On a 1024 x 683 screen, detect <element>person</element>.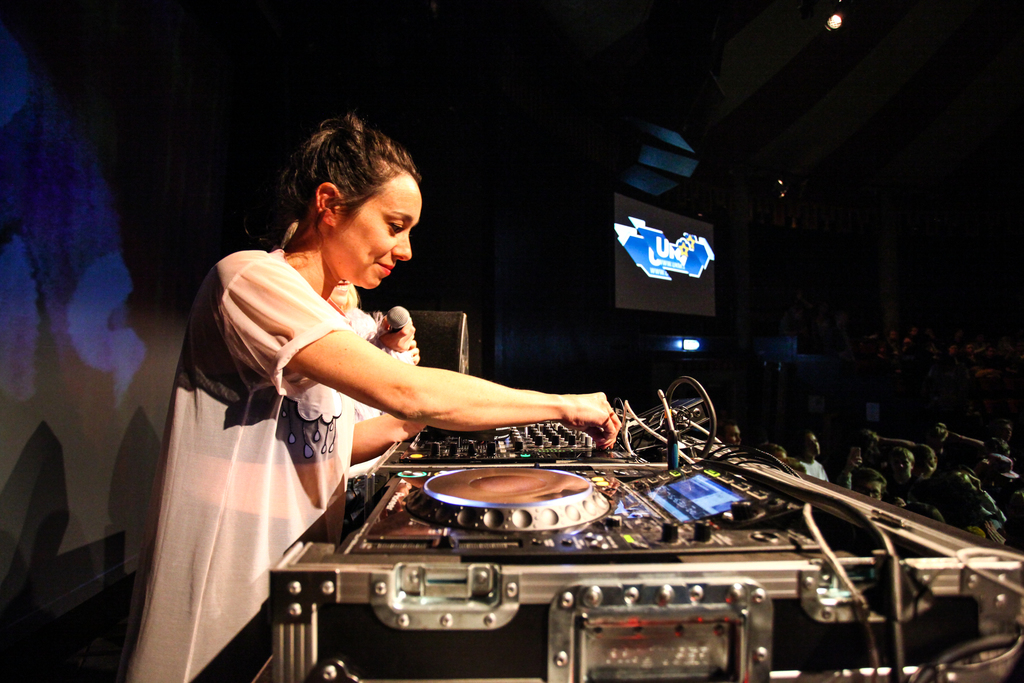
pyautogui.locateOnScreen(105, 114, 626, 682).
